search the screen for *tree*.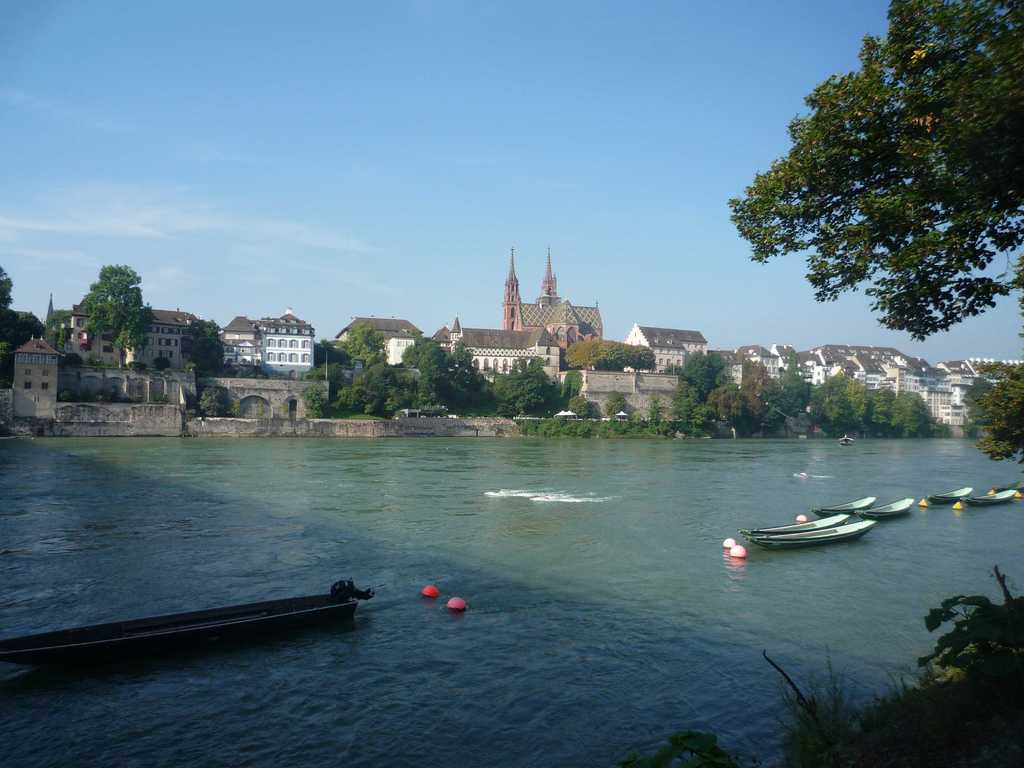
Found at rect(965, 362, 1023, 466).
